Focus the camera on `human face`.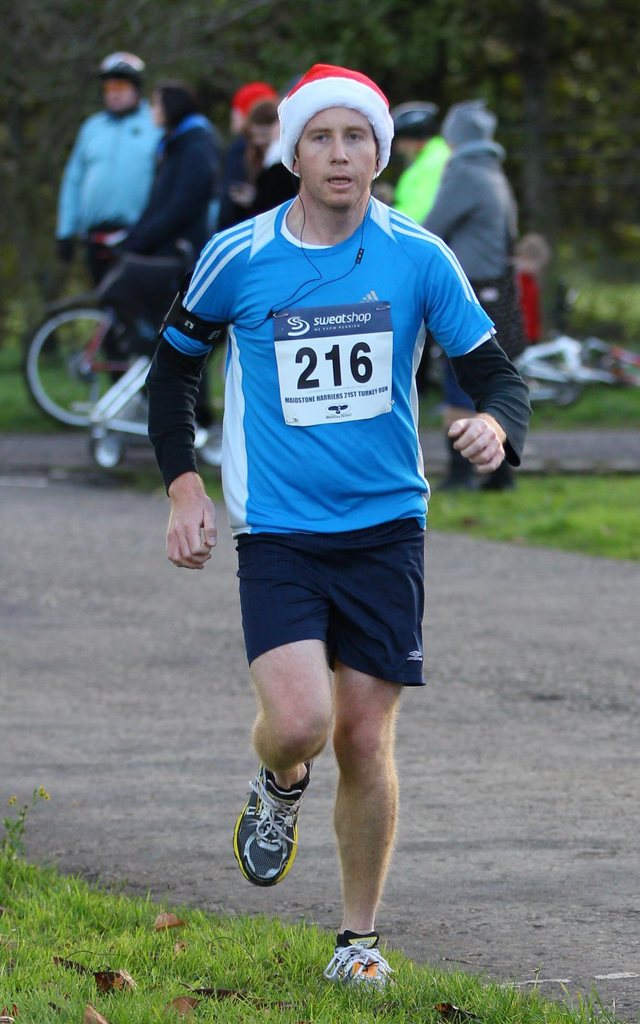
Focus region: 293 111 377 209.
